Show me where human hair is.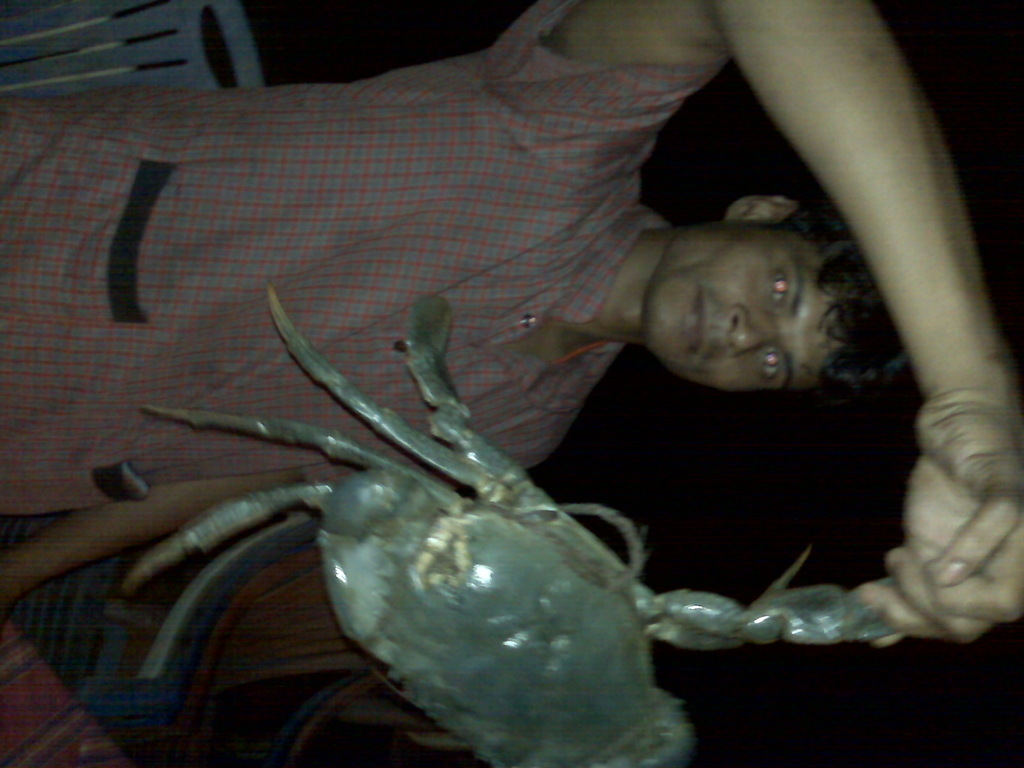
human hair is at select_region(773, 202, 915, 396).
